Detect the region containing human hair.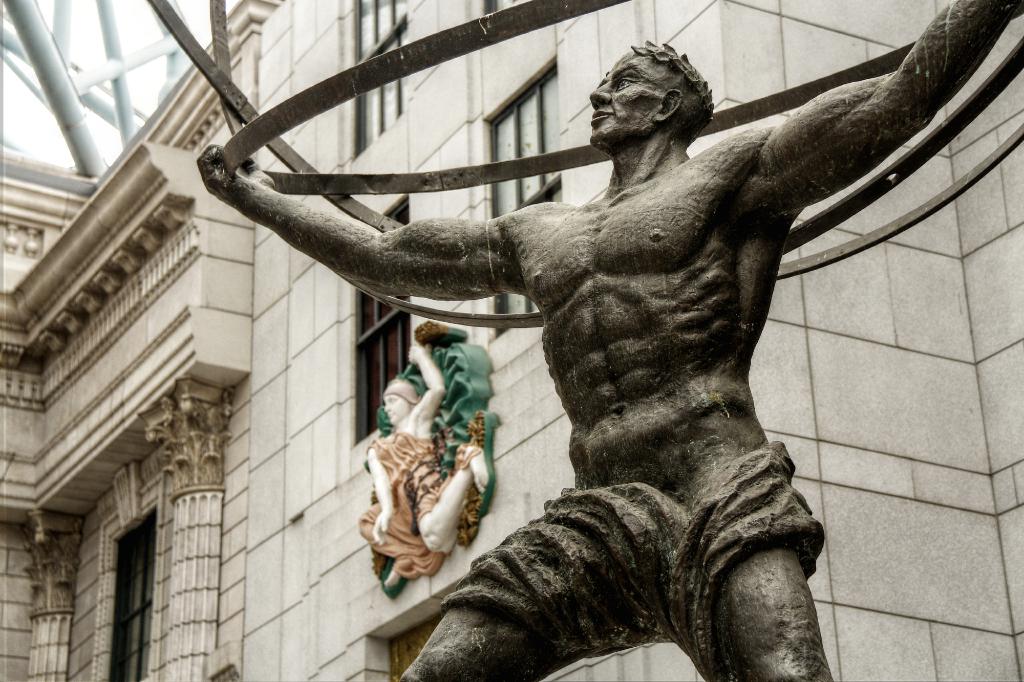
x1=623 y1=43 x2=723 y2=151.
